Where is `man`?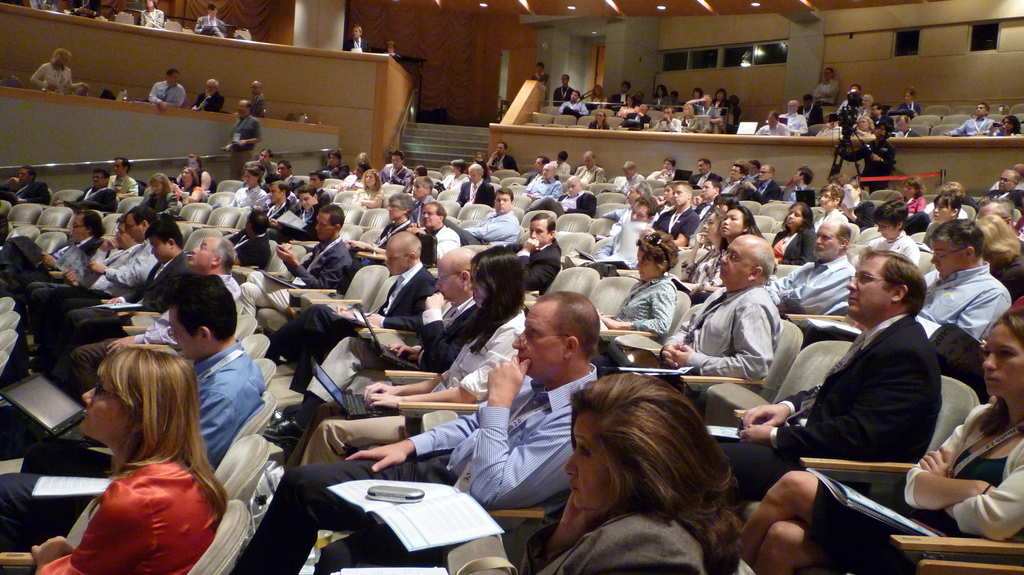
<region>322, 151, 350, 178</region>.
